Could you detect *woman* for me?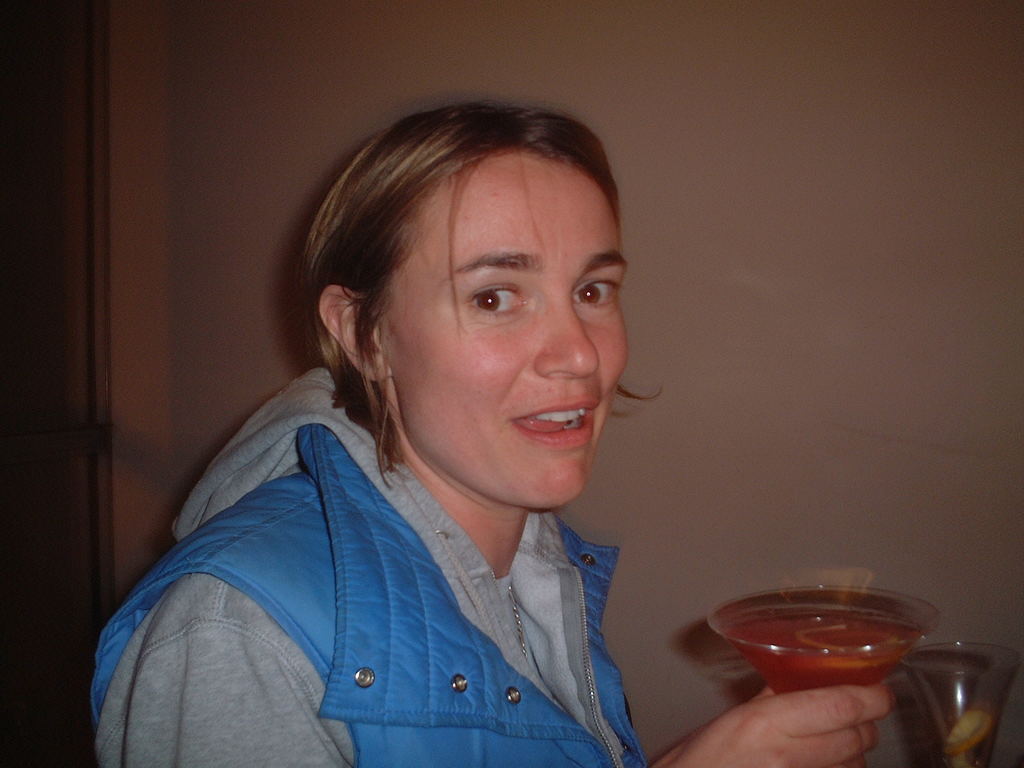
Detection result: 94/97/897/767.
